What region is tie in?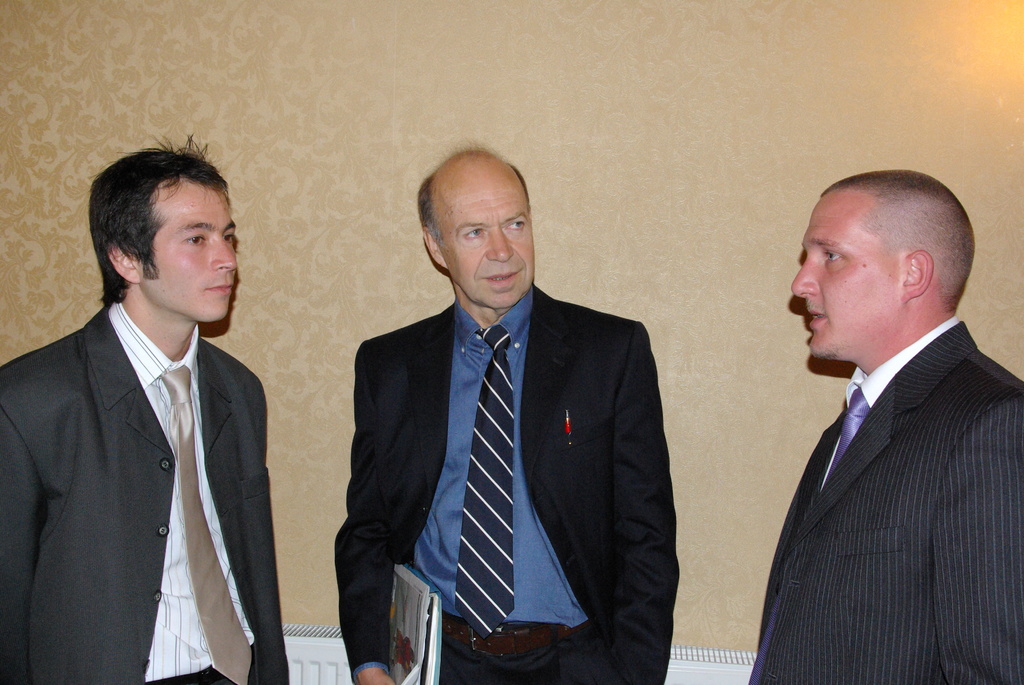
467 319 515 638.
